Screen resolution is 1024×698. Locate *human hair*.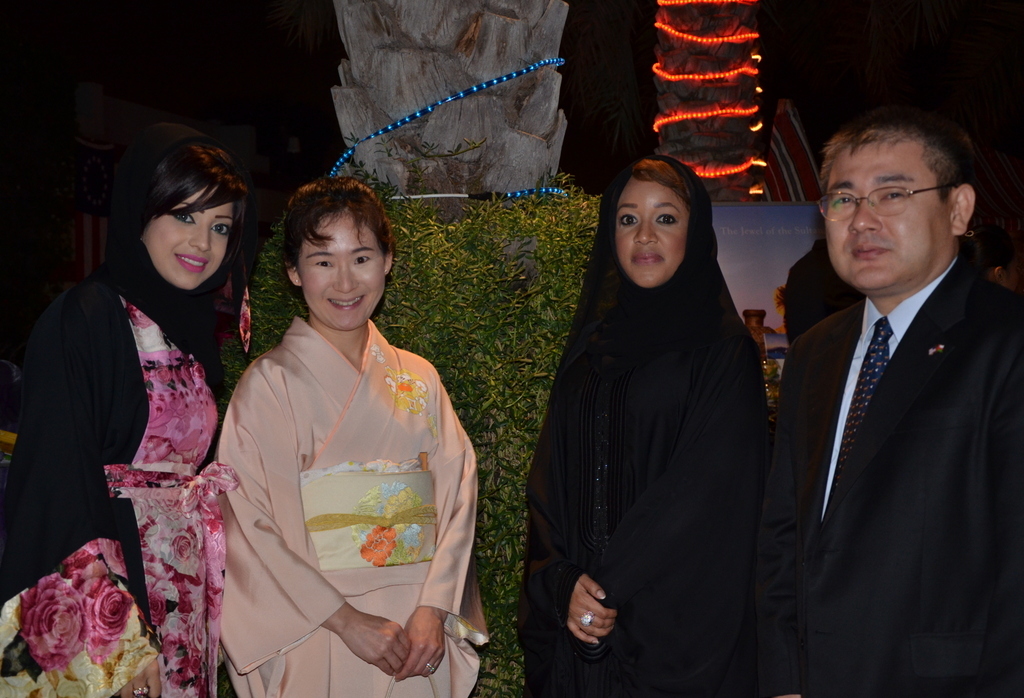
627/155/693/209.
